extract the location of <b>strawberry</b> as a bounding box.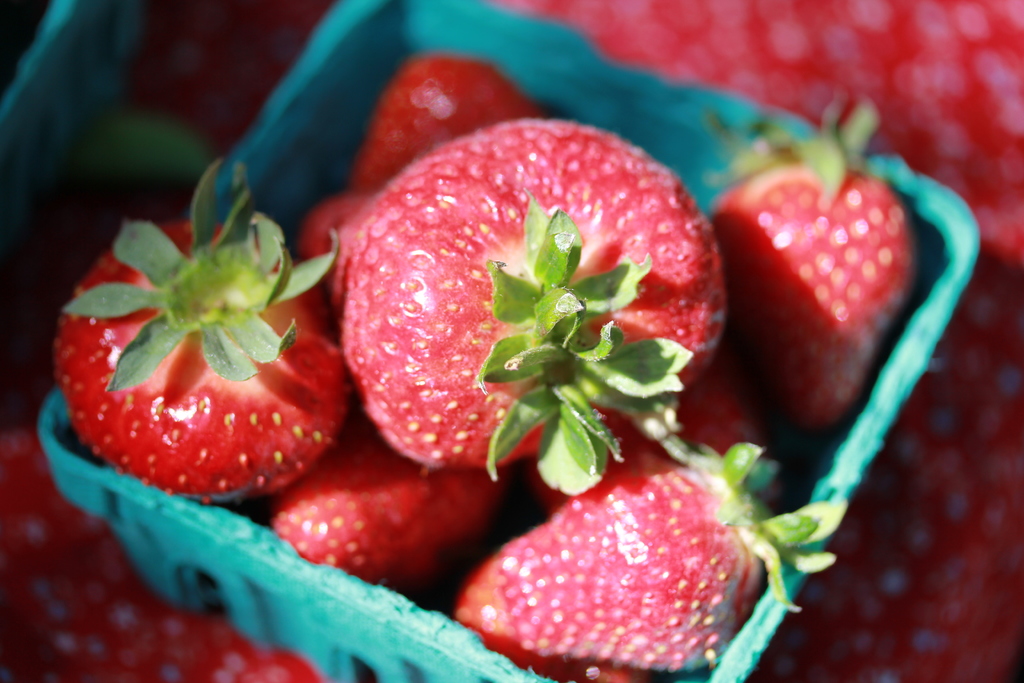
box=[703, 89, 932, 436].
